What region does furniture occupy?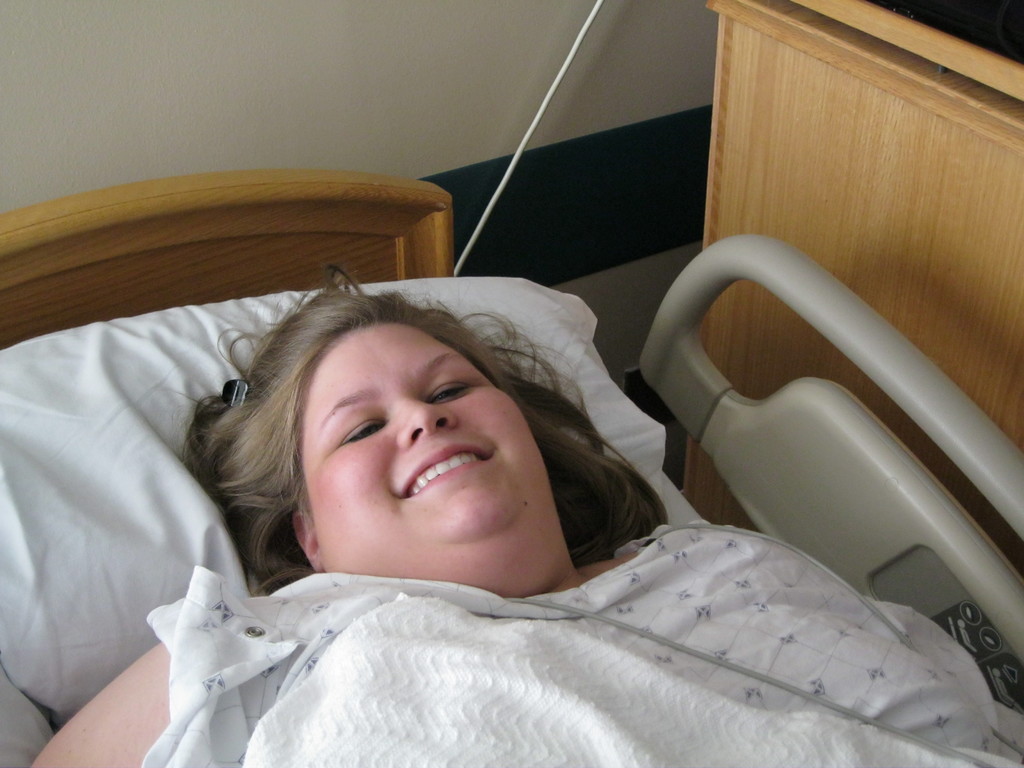
0, 172, 706, 767.
